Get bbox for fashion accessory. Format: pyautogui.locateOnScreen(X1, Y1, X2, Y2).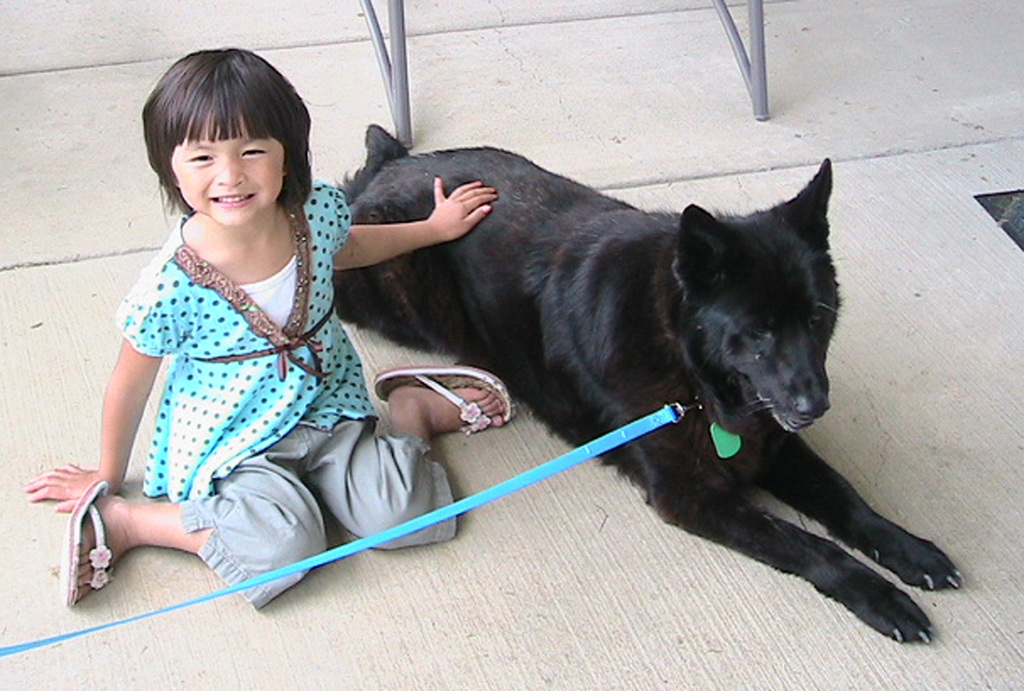
pyautogui.locateOnScreen(61, 473, 120, 617).
